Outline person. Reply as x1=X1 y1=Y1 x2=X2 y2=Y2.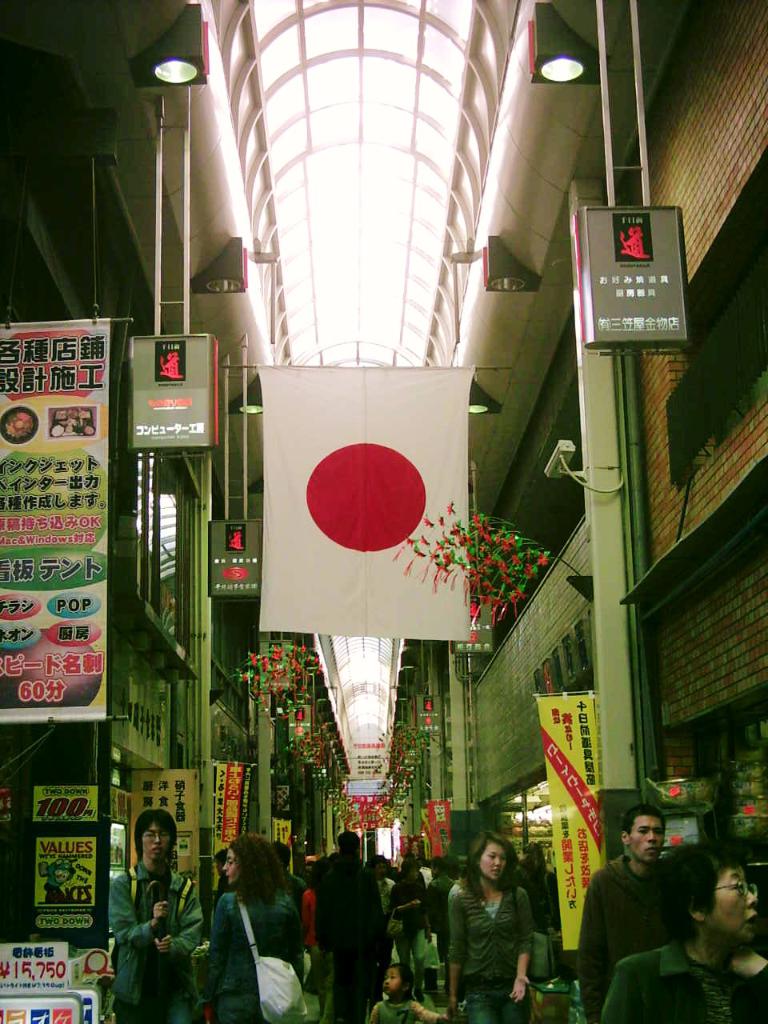
x1=105 y1=801 x2=202 y2=1017.
